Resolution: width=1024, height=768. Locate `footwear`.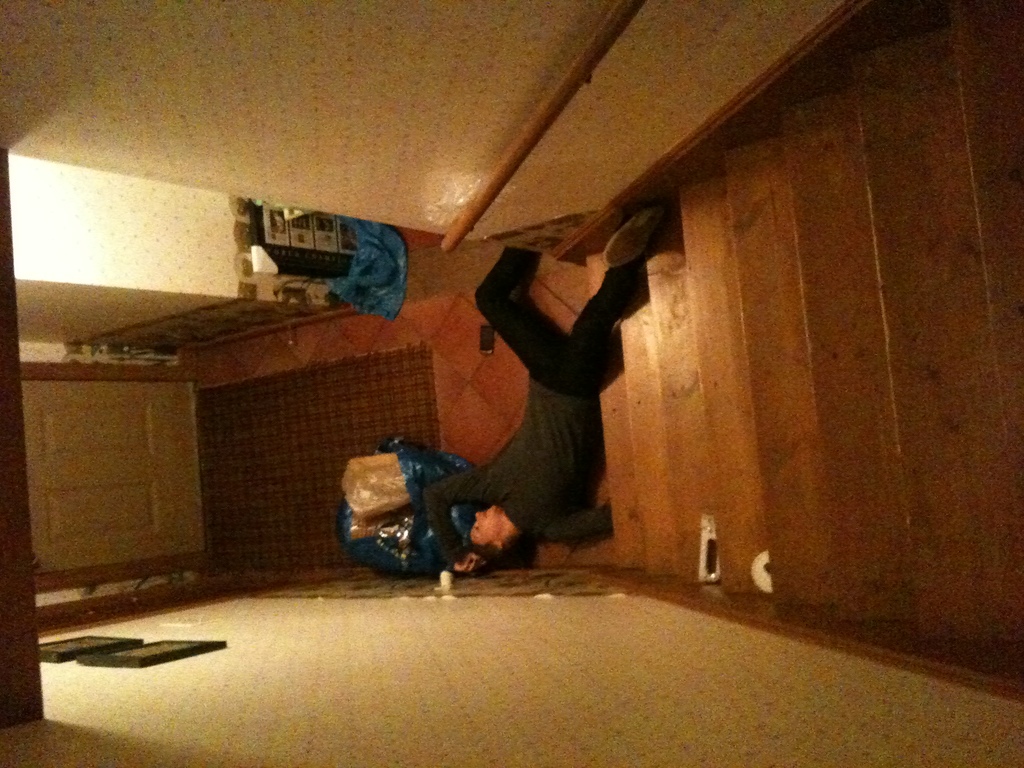
BBox(608, 207, 668, 269).
